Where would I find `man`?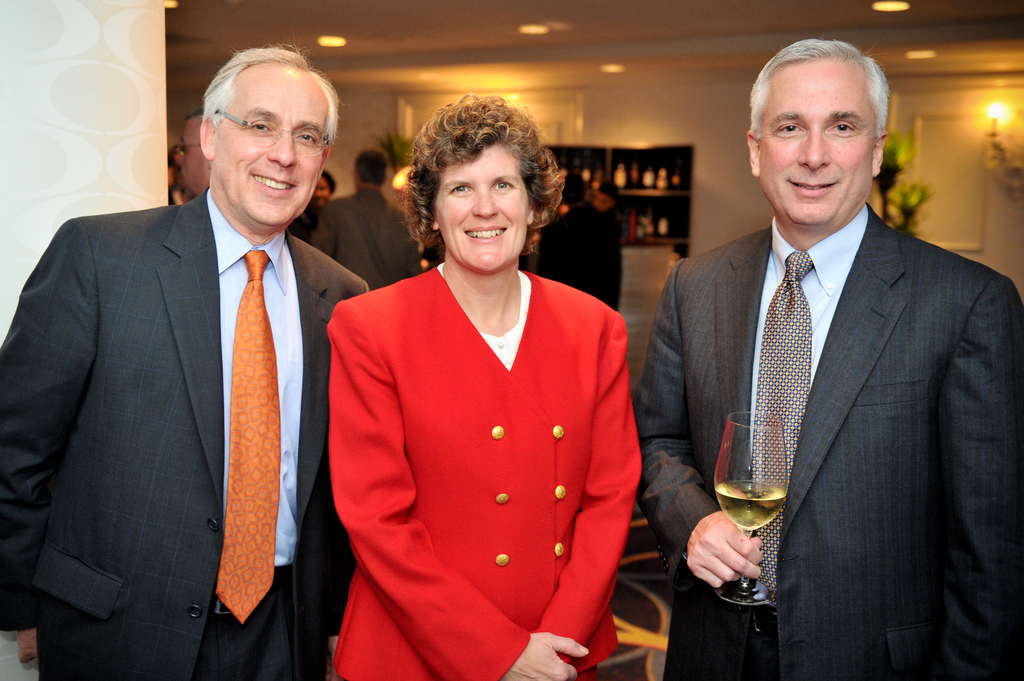
At BBox(536, 172, 624, 323).
